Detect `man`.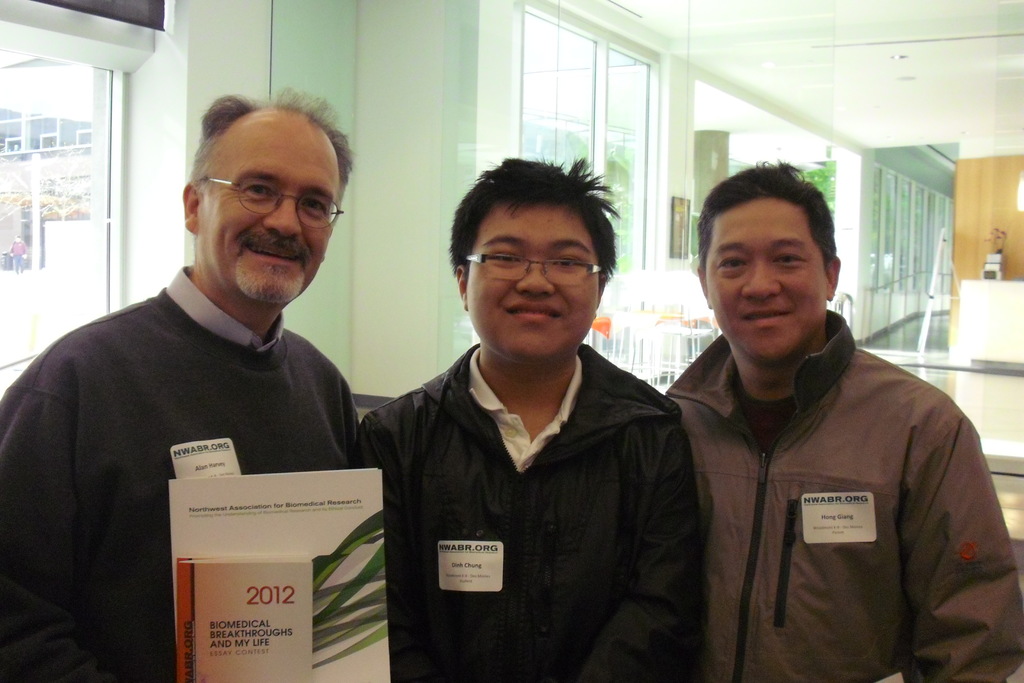
Detected at {"x1": 0, "y1": 79, "x2": 364, "y2": 681}.
